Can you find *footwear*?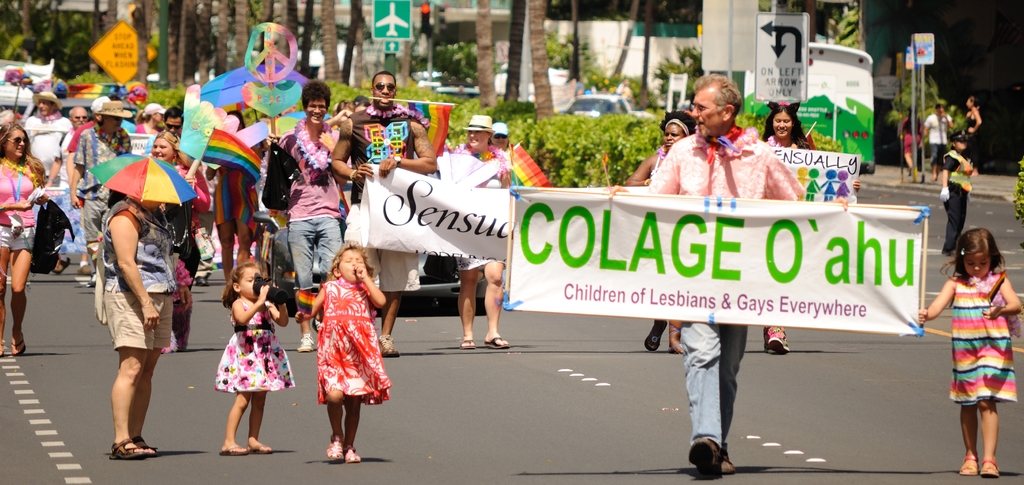
Yes, bounding box: locate(131, 435, 157, 455).
